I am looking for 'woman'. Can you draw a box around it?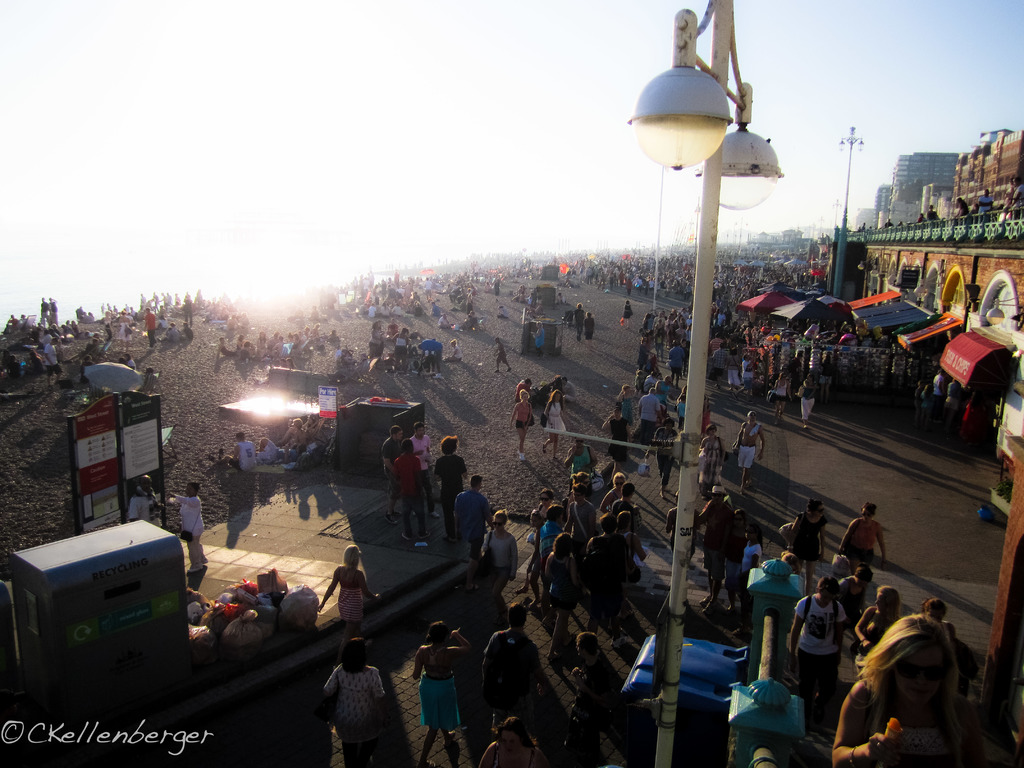
Sure, the bounding box is x1=524, y1=510, x2=545, y2=614.
